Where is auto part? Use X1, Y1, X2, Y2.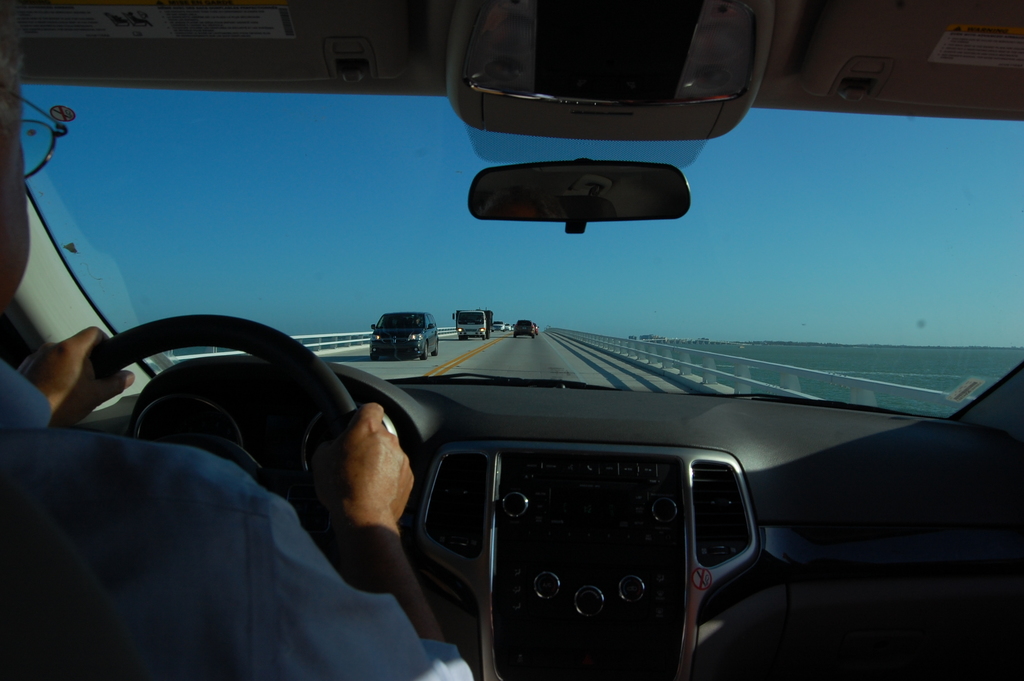
465, 151, 700, 237.
